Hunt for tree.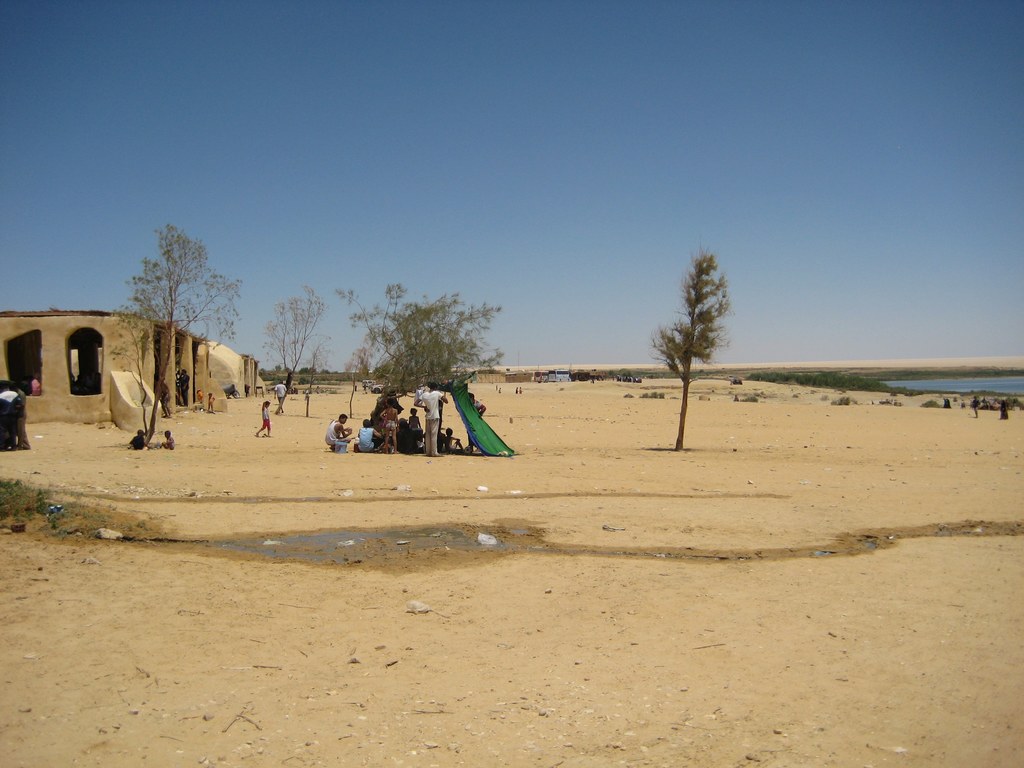
Hunted down at <bbox>259, 273, 339, 406</bbox>.
